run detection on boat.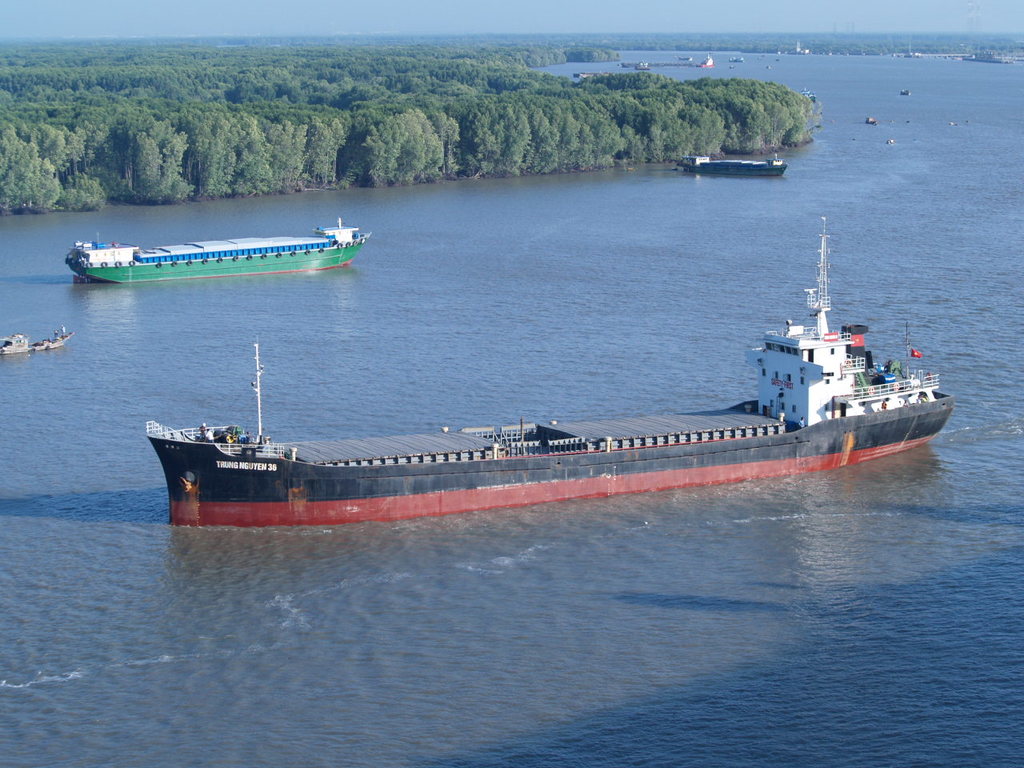
Result: l=2, t=320, r=80, b=360.
